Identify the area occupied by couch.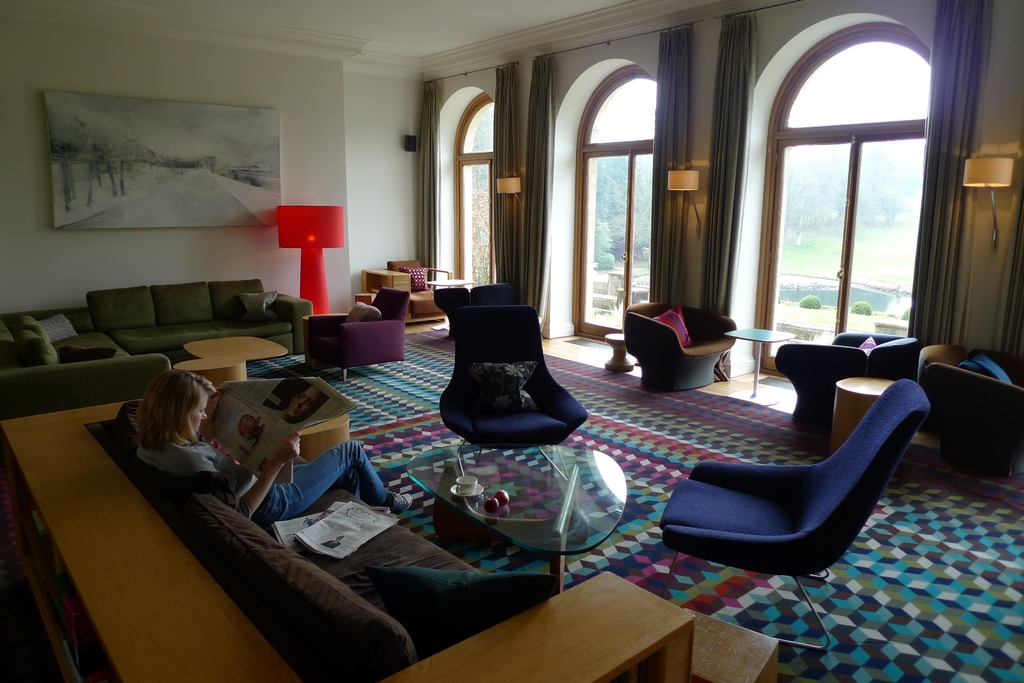
Area: BBox(0, 394, 701, 681).
